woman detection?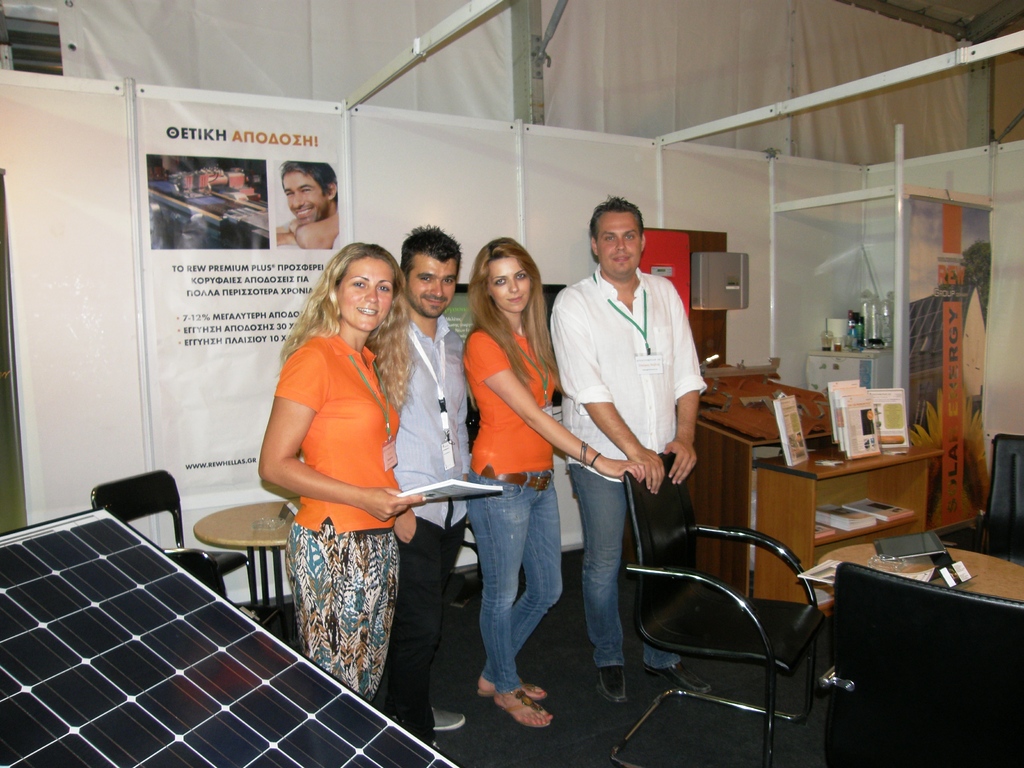
<box>457,241,642,727</box>
